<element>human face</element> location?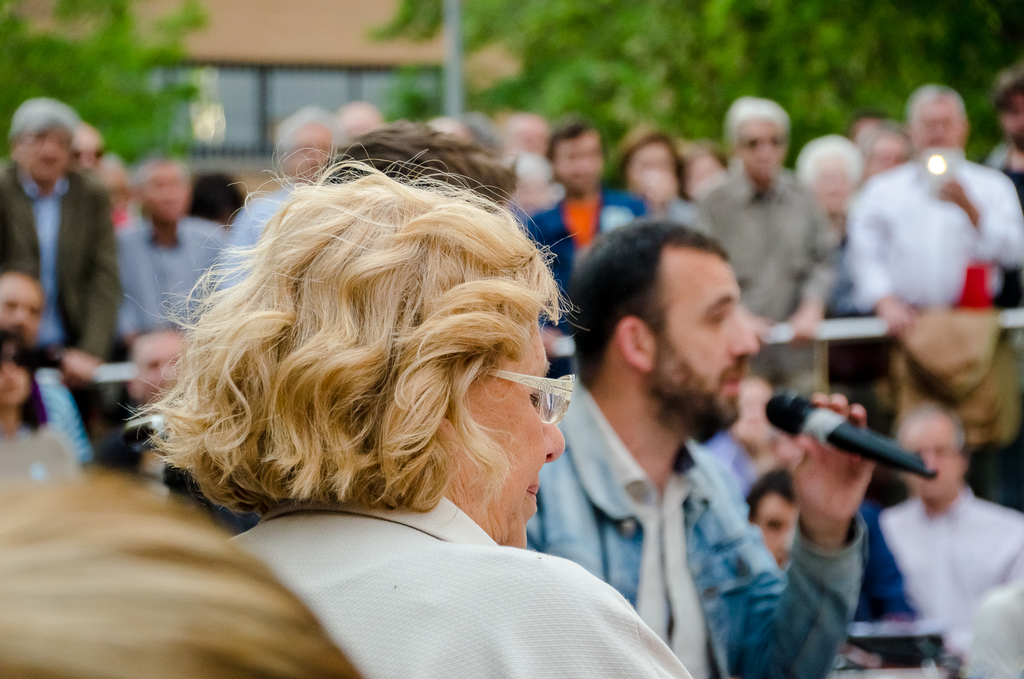
(x1=145, y1=167, x2=186, y2=220)
